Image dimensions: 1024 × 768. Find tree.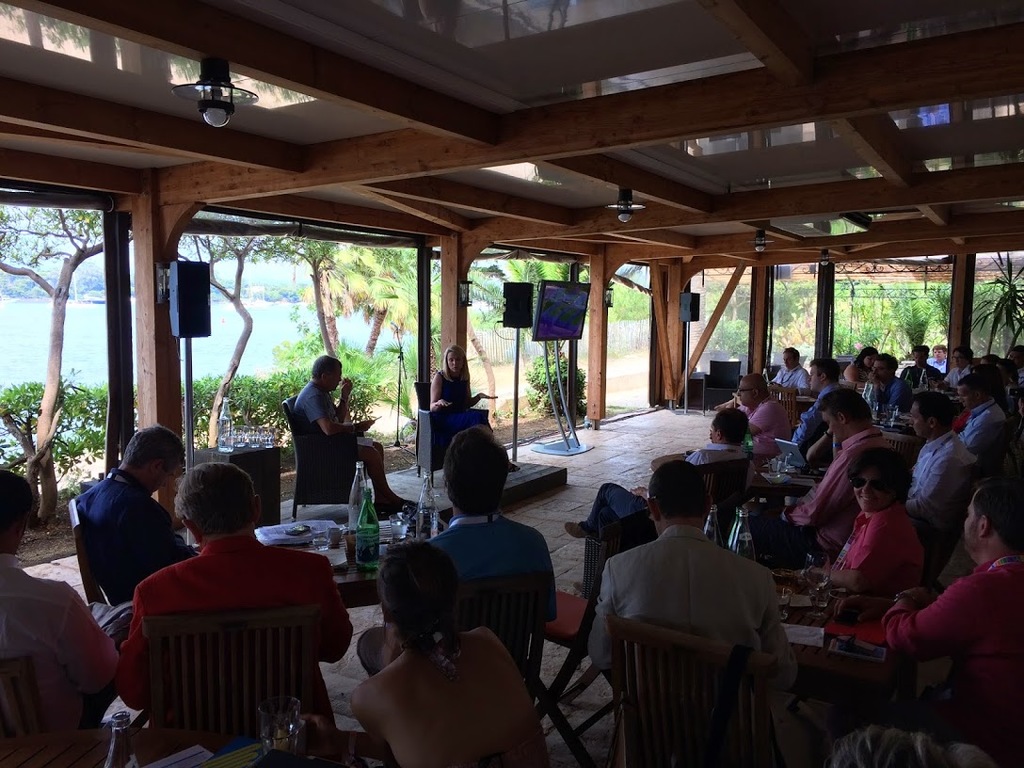
(983, 255, 1023, 347).
